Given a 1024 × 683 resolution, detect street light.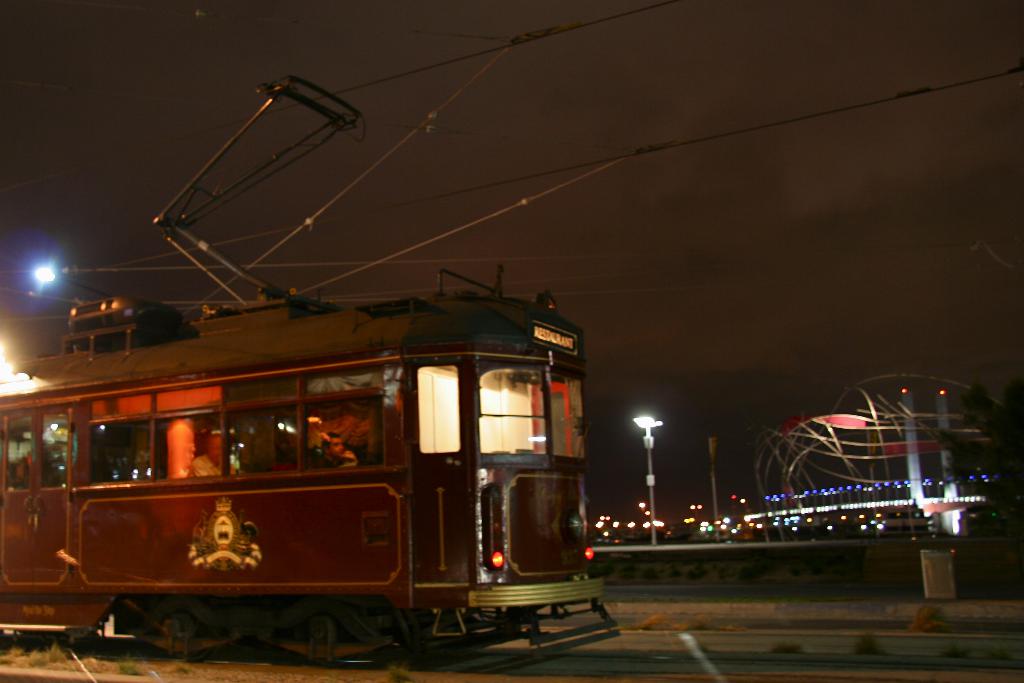
632,414,663,548.
